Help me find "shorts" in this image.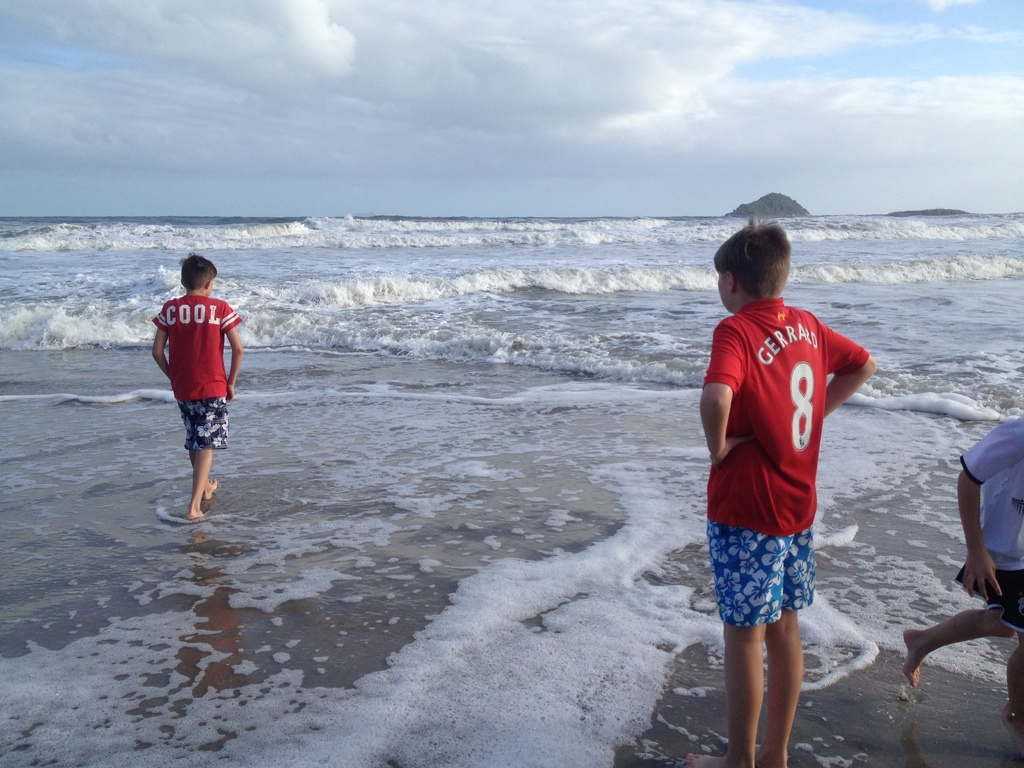
Found it: x1=177 y1=394 x2=228 y2=452.
